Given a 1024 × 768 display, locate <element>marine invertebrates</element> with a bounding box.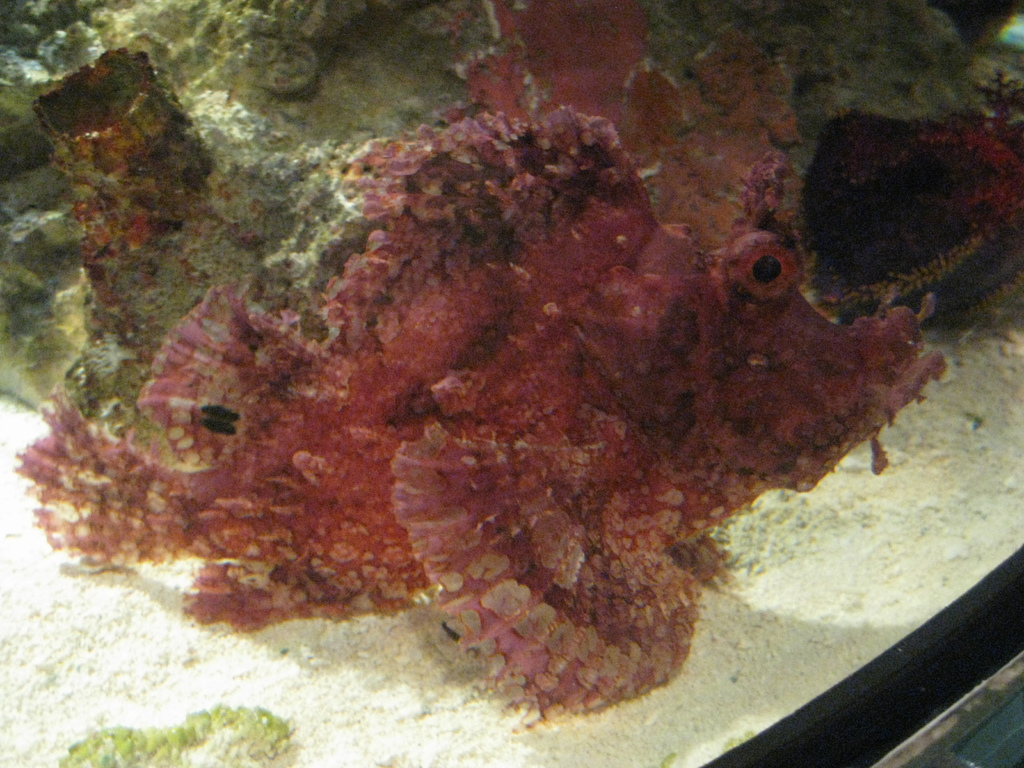
Located: 390 0 922 461.
